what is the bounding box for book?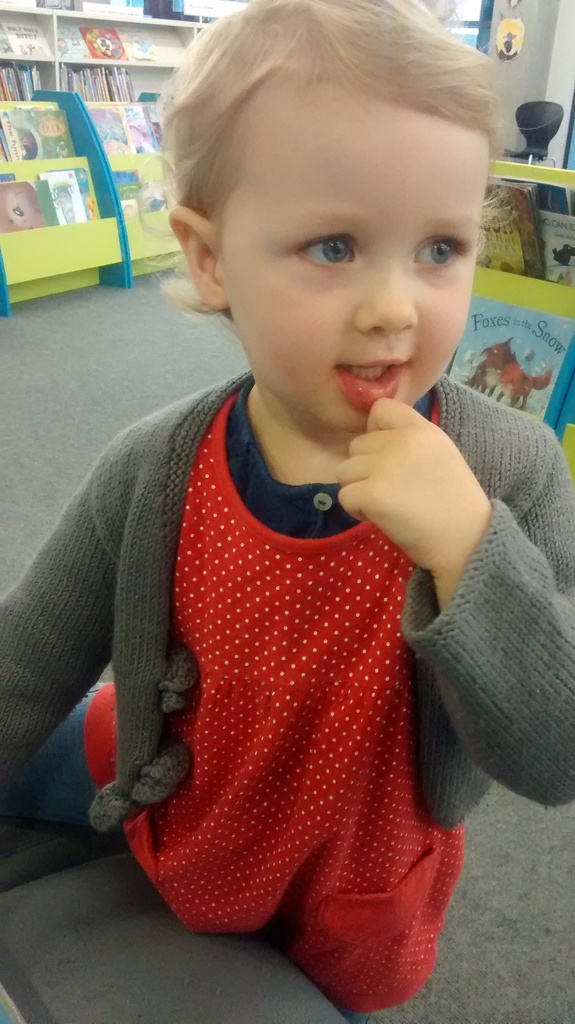
[left=117, top=166, right=161, bottom=214].
